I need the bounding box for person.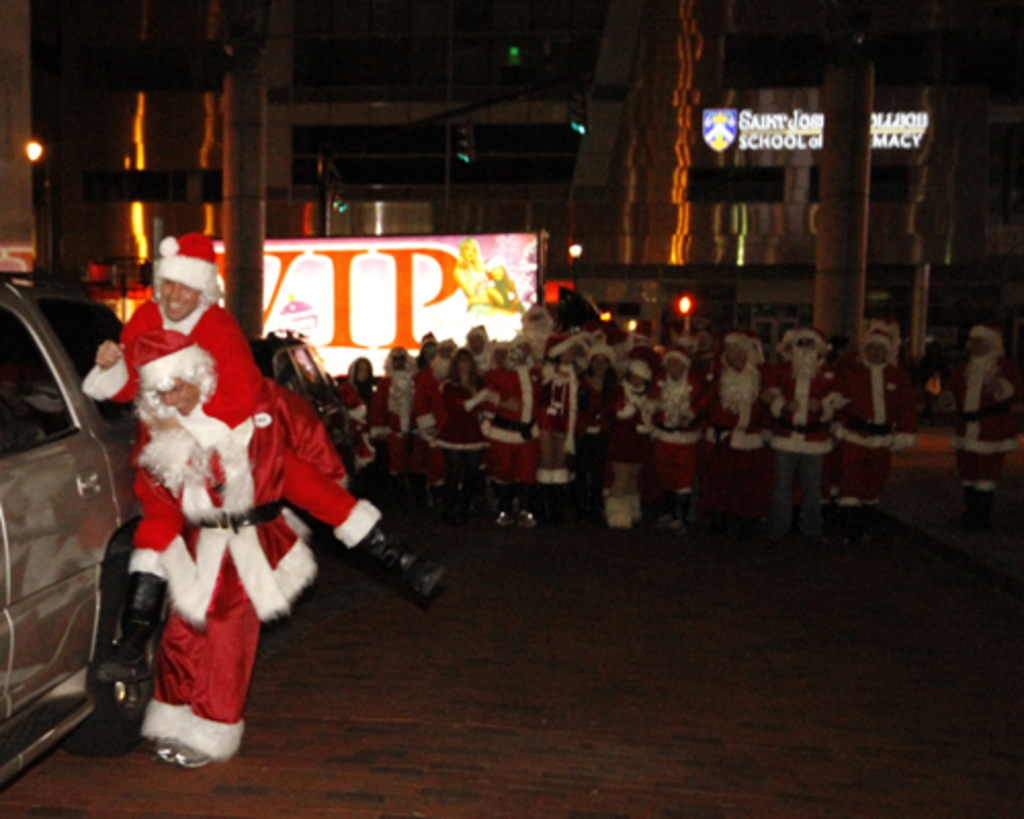
Here it is: bbox(647, 340, 715, 510).
